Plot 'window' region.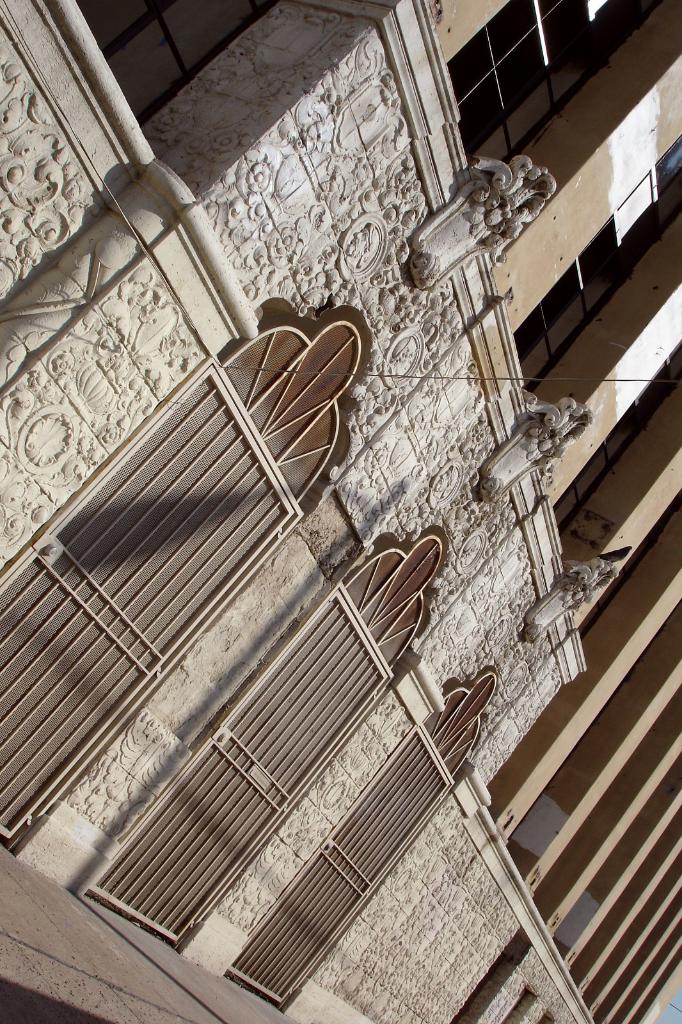
Plotted at (445,0,681,166).
